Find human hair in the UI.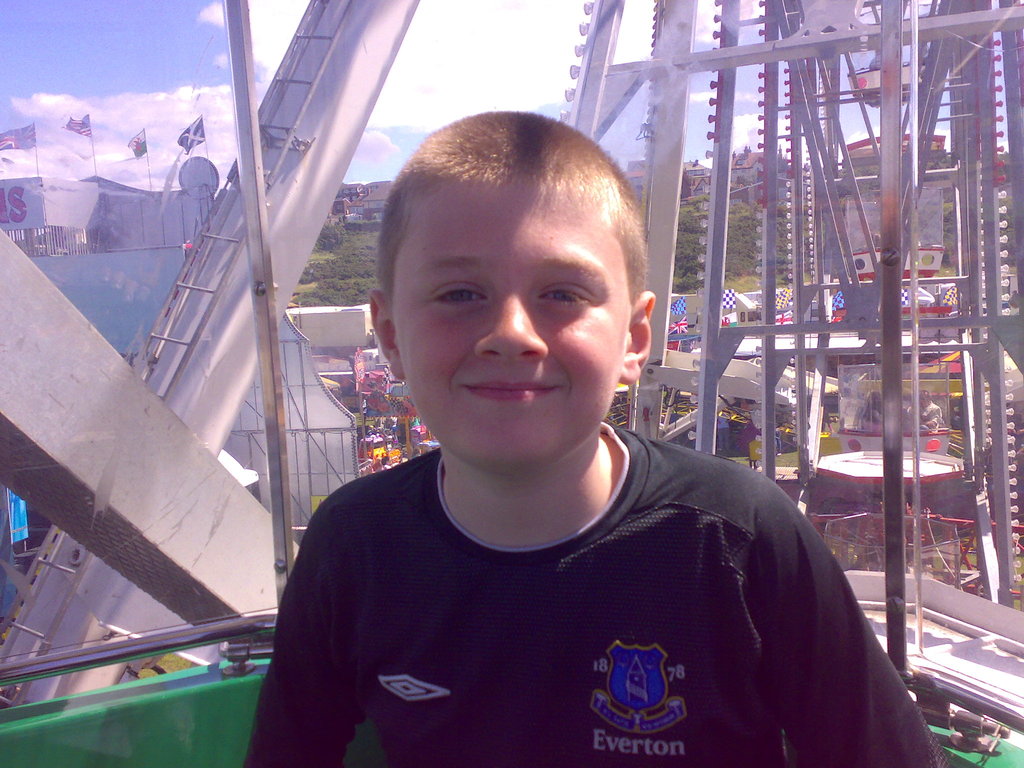
UI element at 375, 113, 649, 314.
